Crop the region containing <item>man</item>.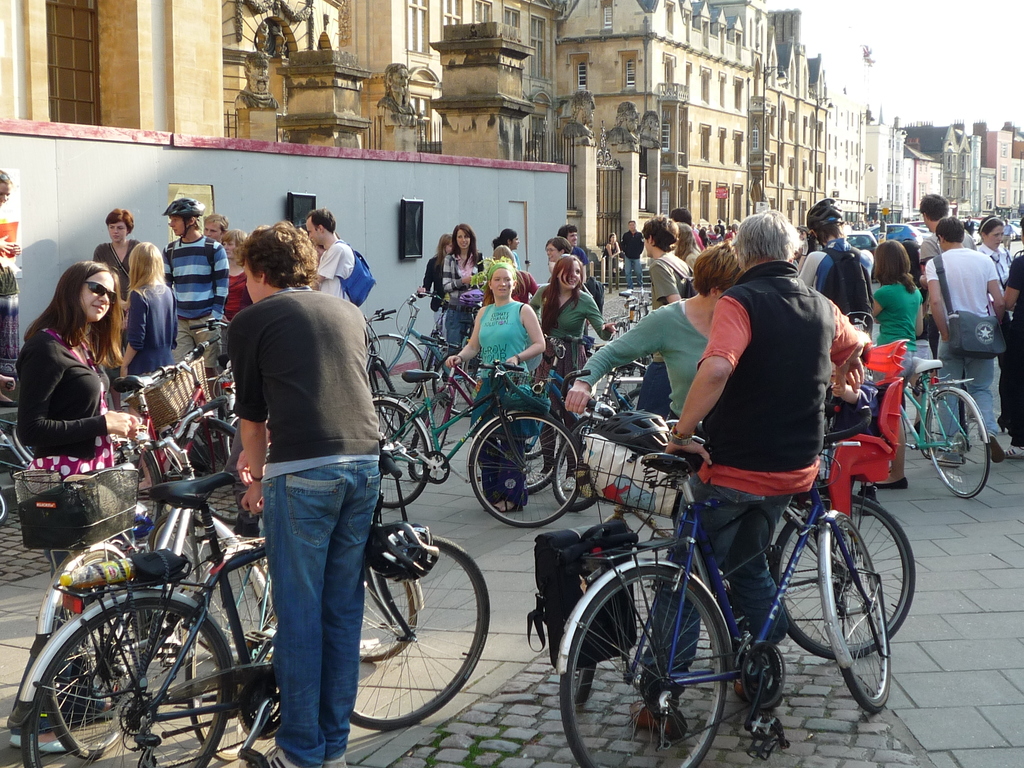
Crop region: [794, 202, 875, 519].
